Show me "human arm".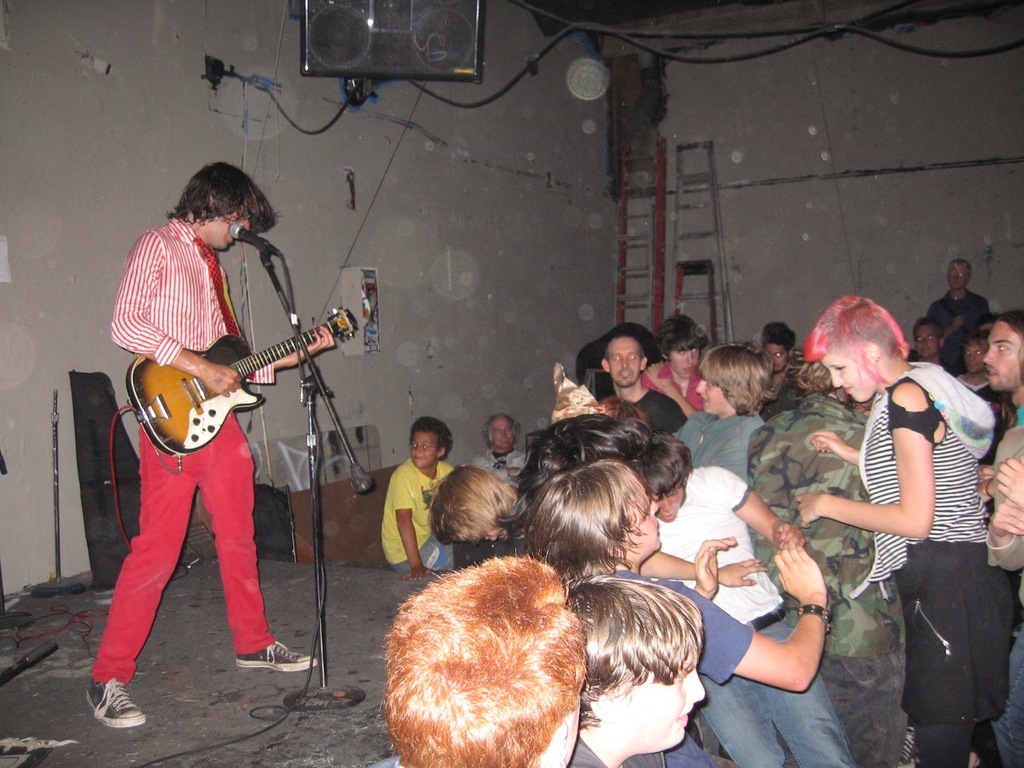
"human arm" is here: <region>698, 537, 735, 601</region>.
